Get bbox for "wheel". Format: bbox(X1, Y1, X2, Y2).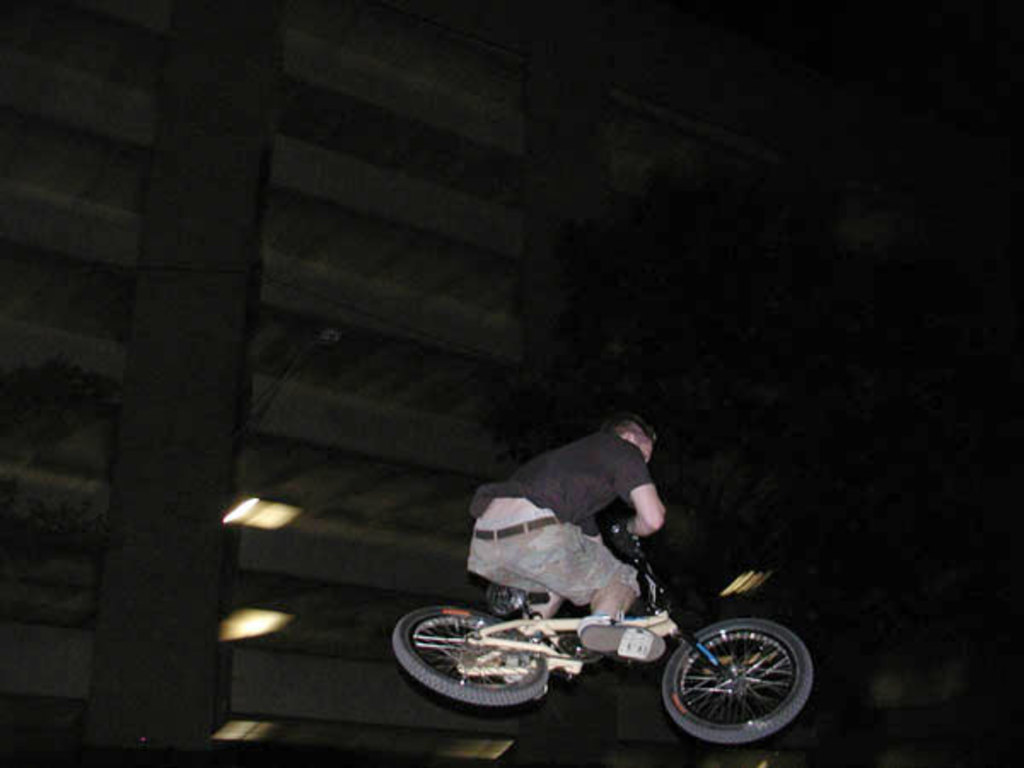
bbox(660, 626, 809, 741).
